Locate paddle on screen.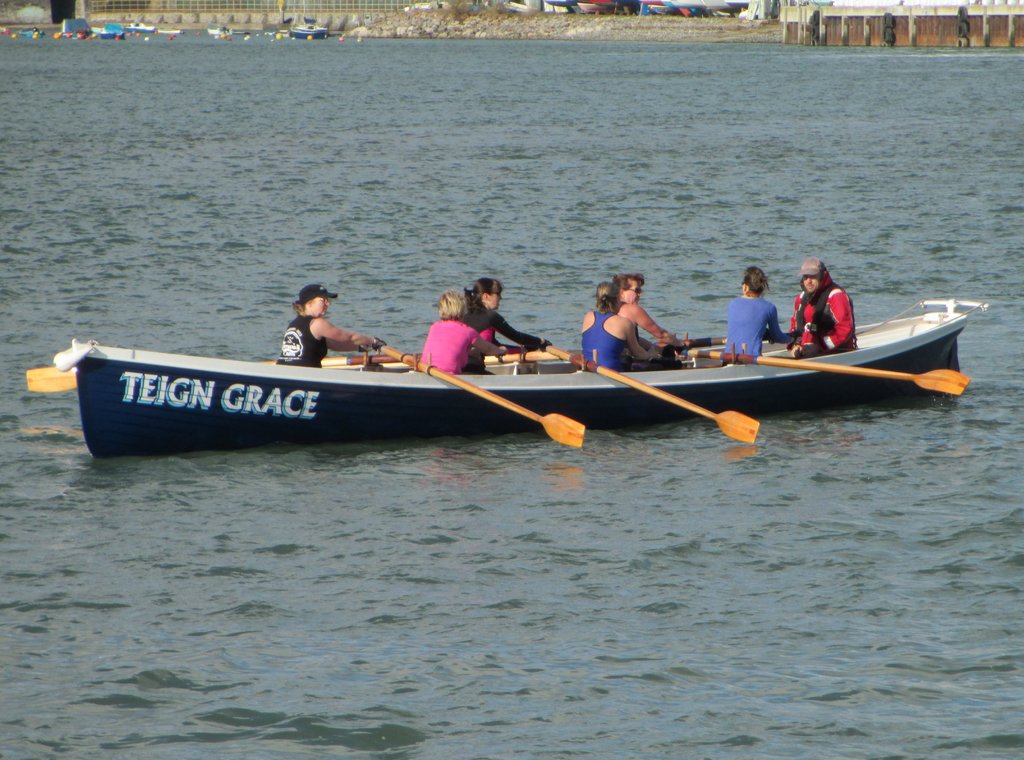
On screen at region(682, 346, 970, 396).
